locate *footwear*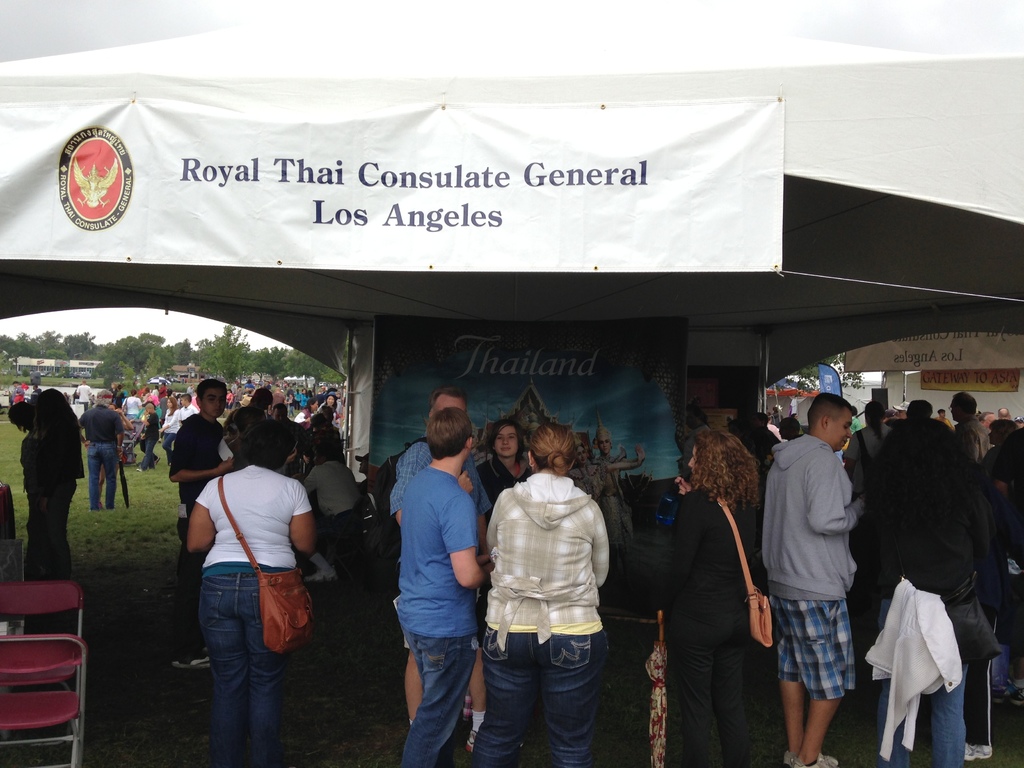
(x1=964, y1=742, x2=990, y2=763)
